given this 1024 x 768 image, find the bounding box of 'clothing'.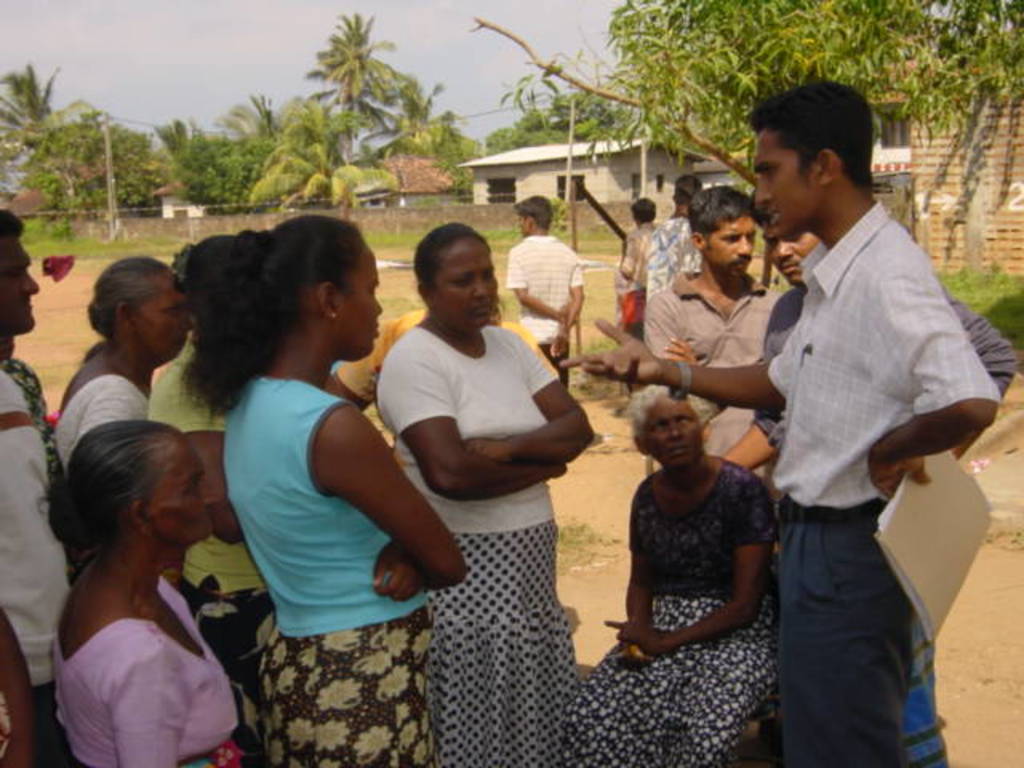
<bbox>218, 374, 437, 766</bbox>.
